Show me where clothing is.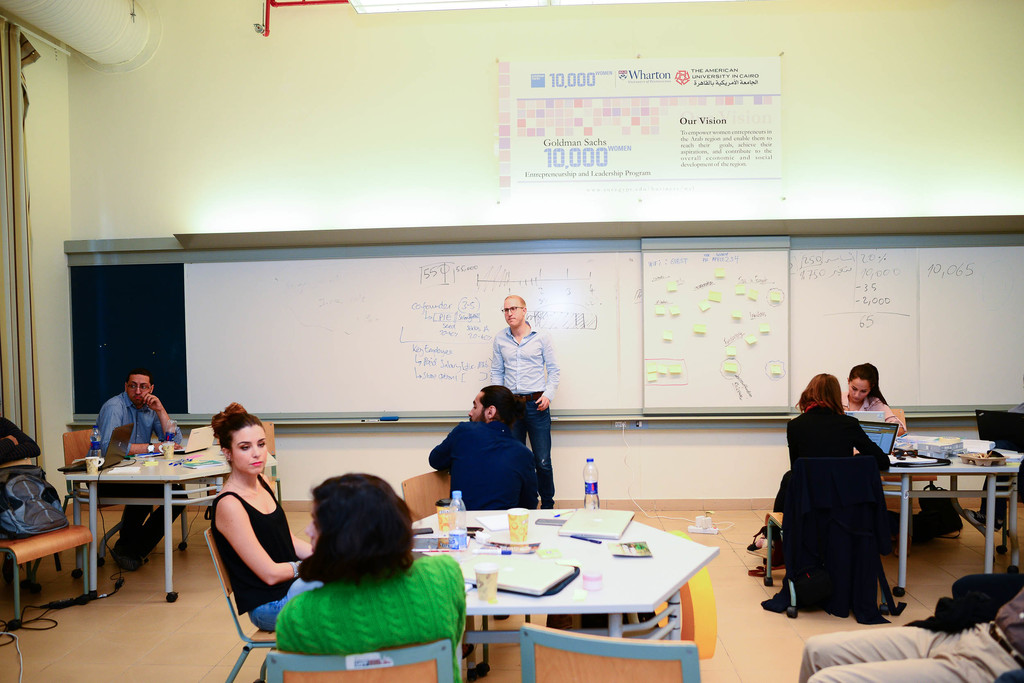
clothing is at <box>209,472,301,624</box>.
